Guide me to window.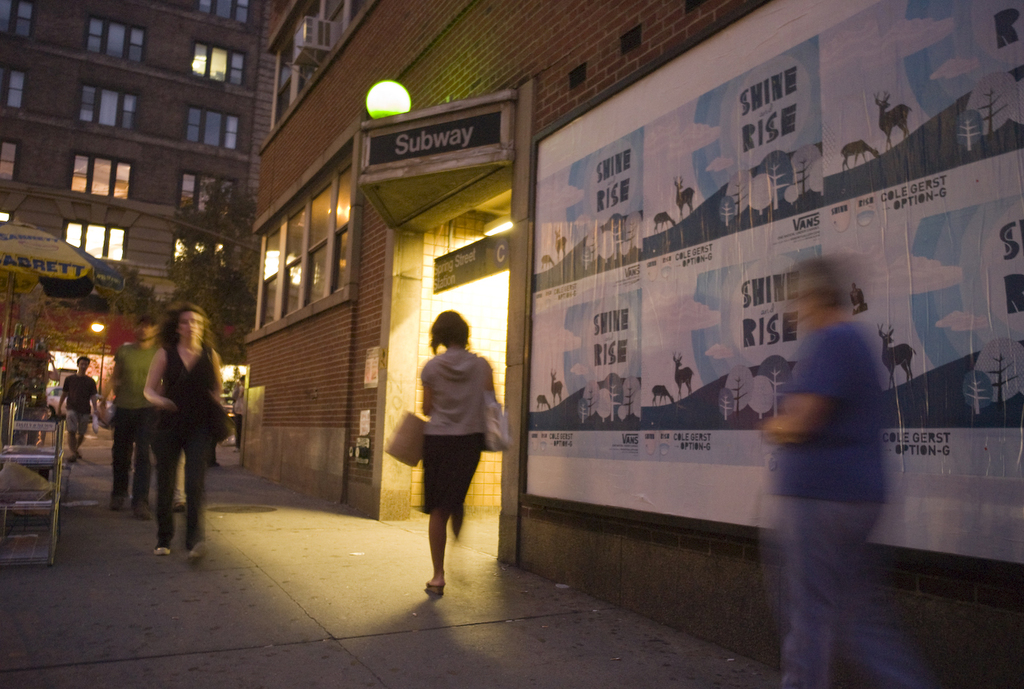
Guidance: <box>74,84,139,133</box>.
